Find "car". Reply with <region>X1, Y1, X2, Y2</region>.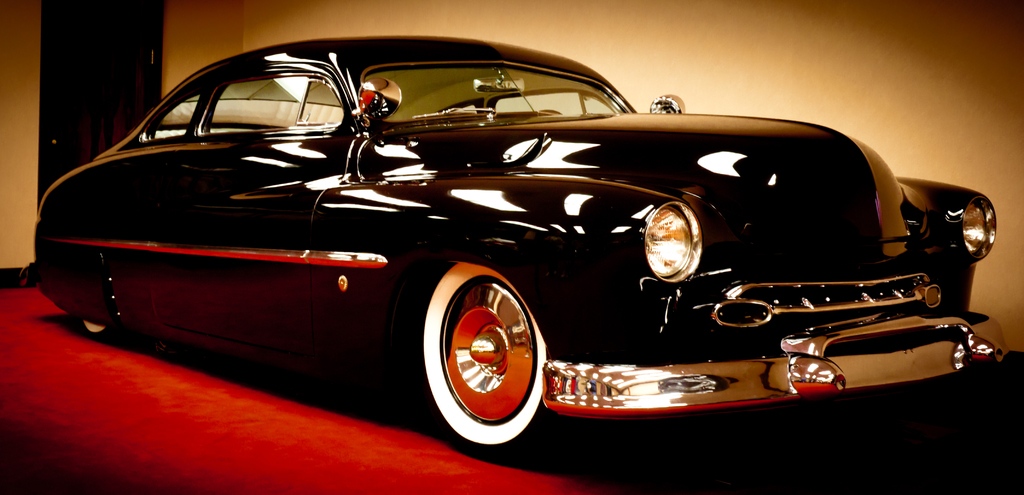
<region>18, 34, 1010, 460</region>.
